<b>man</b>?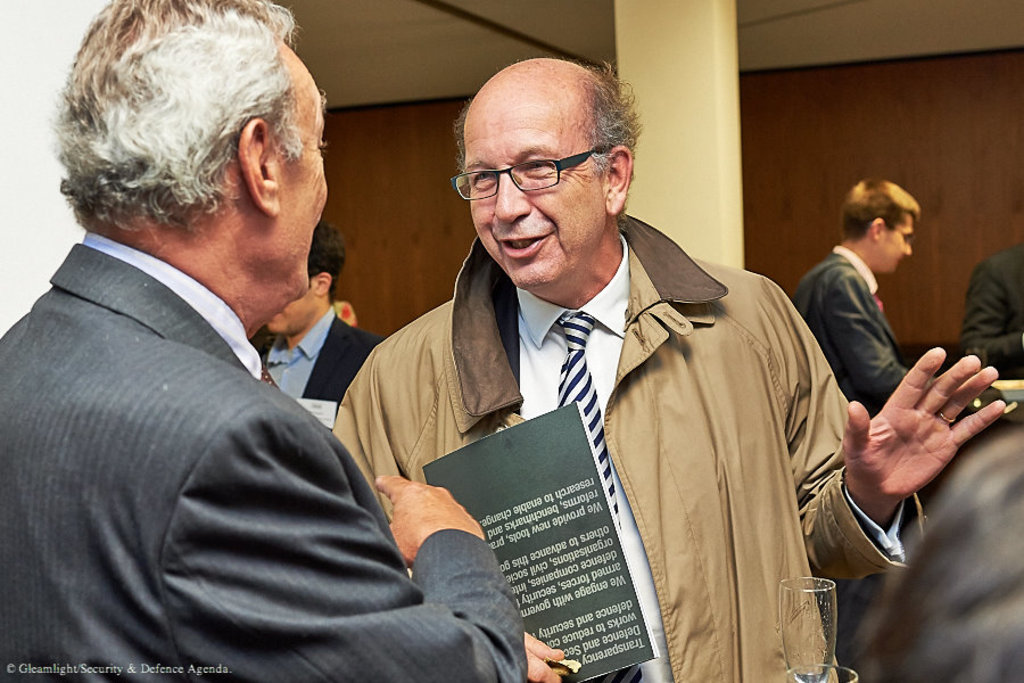
bbox=(288, 64, 908, 653)
